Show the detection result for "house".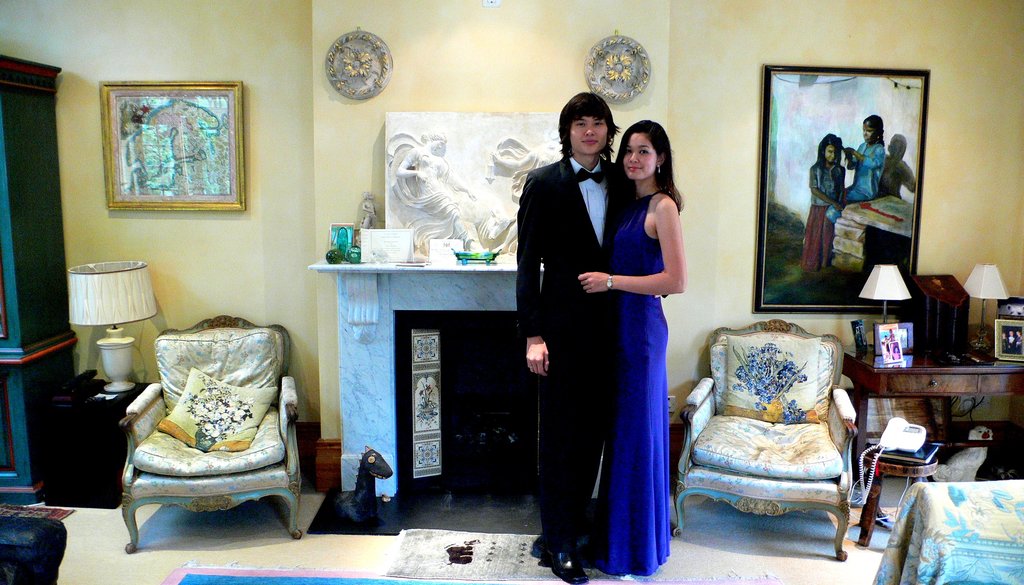
<region>0, 3, 1023, 584</region>.
